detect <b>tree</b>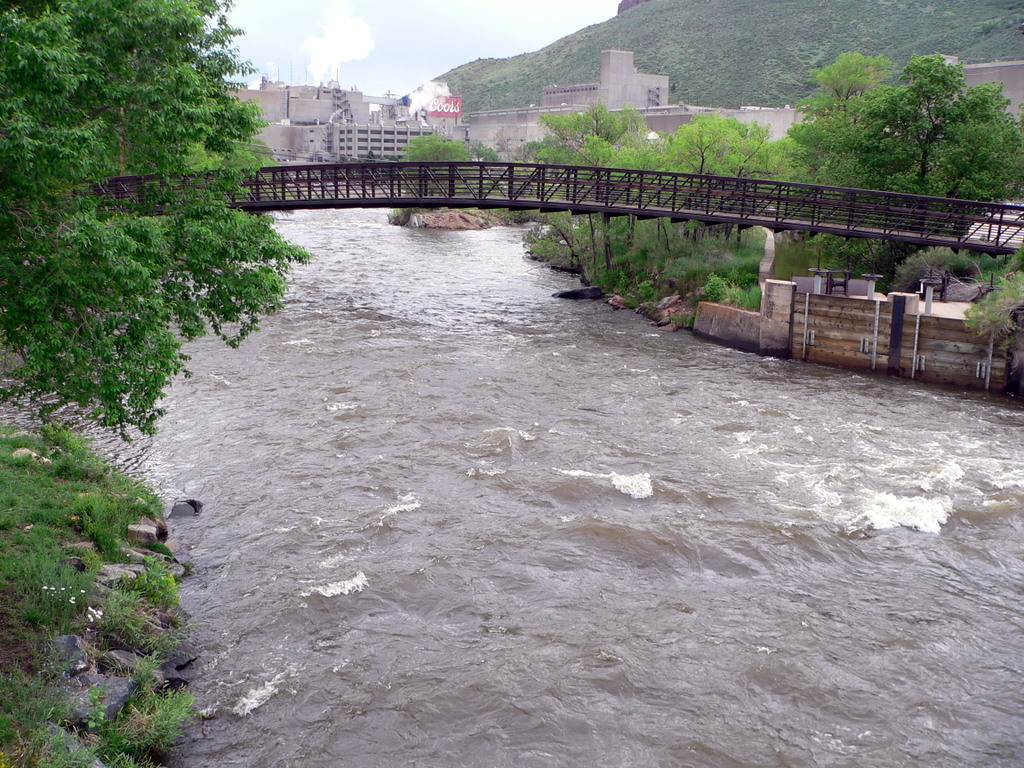
pyautogui.locateOnScreen(23, 0, 267, 507)
